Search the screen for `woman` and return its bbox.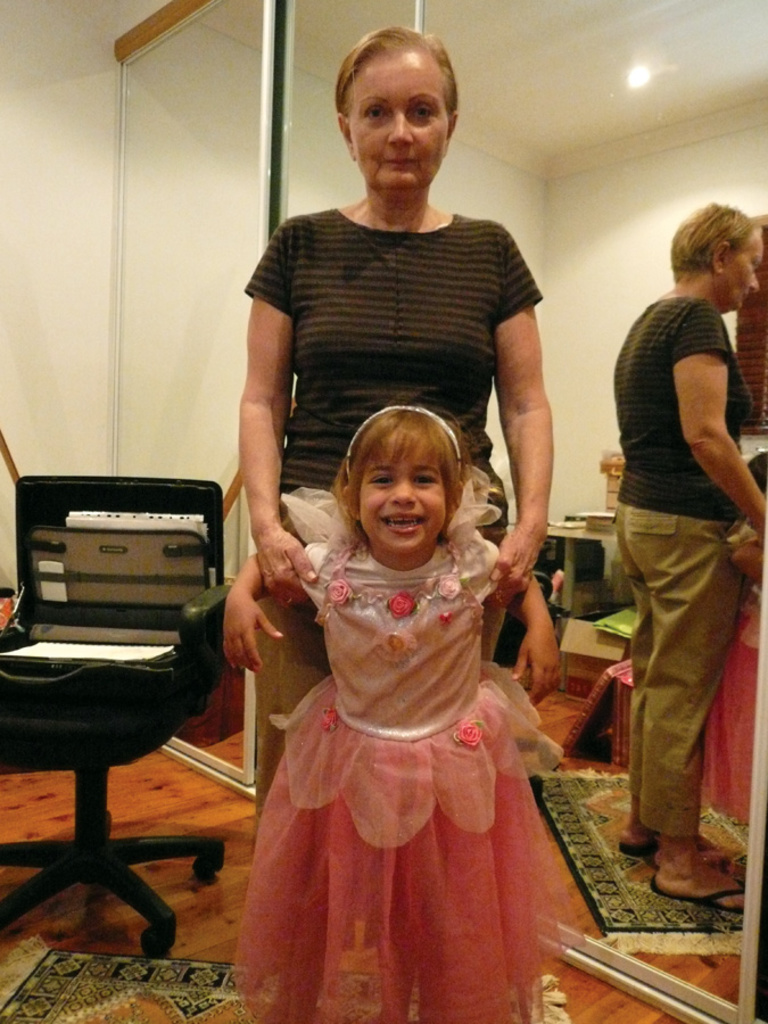
Found: l=236, t=23, r=559, b=874.
